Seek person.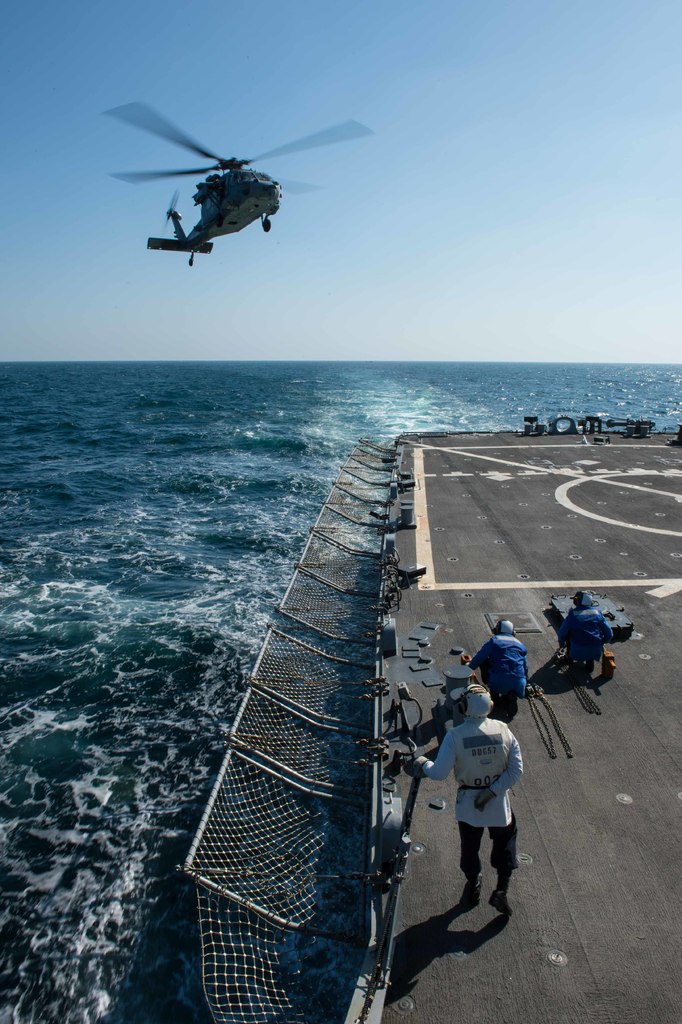
select_region(556, 592, 617, 671).
